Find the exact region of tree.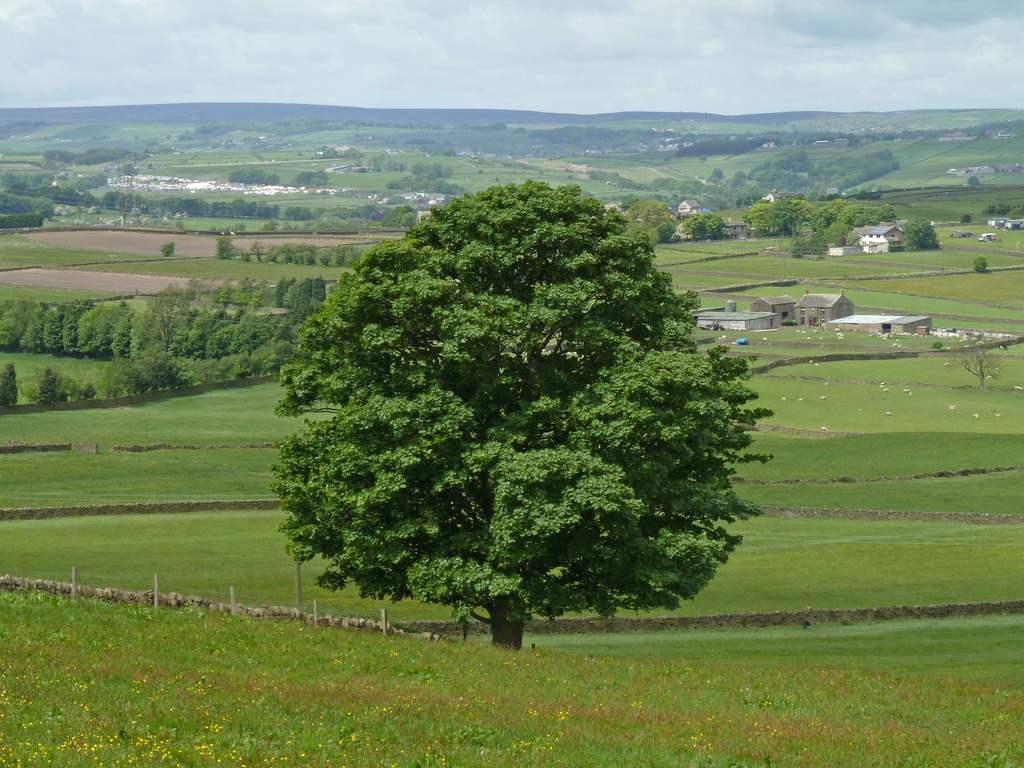
Exact region: [268, 179, 774, 647].
